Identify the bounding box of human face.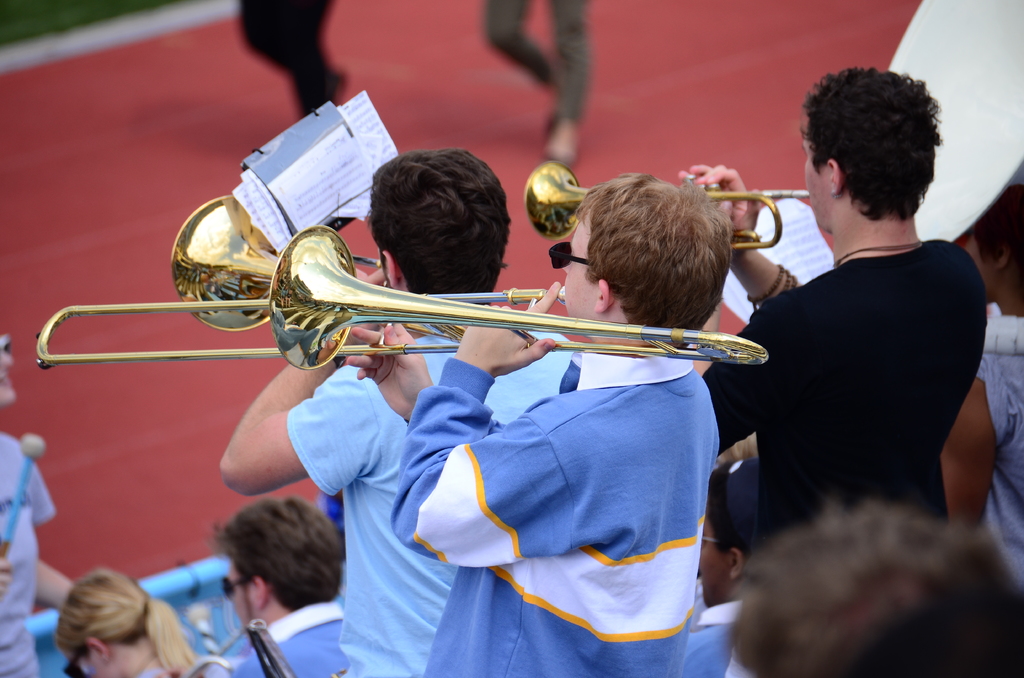
[x1=58, y1=650, x2=120, y2=677].
